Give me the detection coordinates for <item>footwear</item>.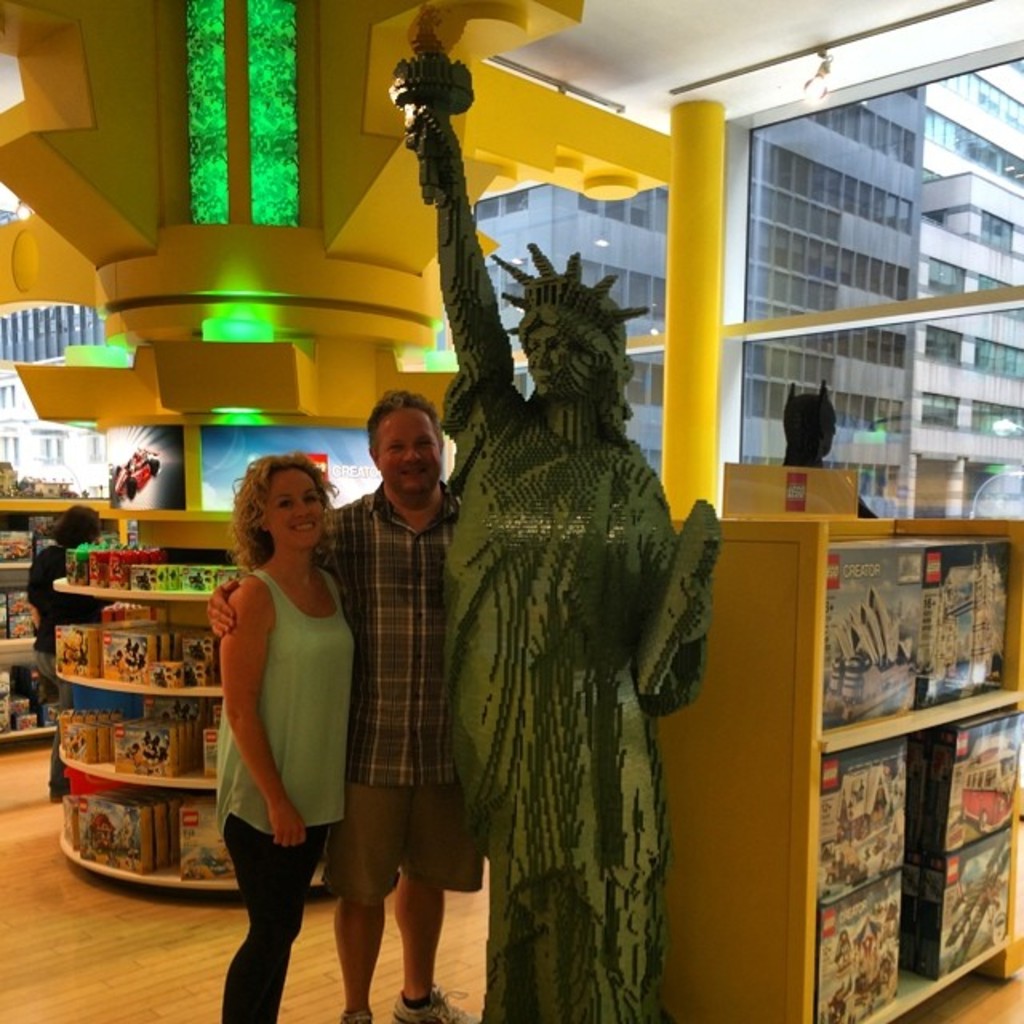
{"x1": 43, "y1": 784, "x2": 69, "y2": 811}.
